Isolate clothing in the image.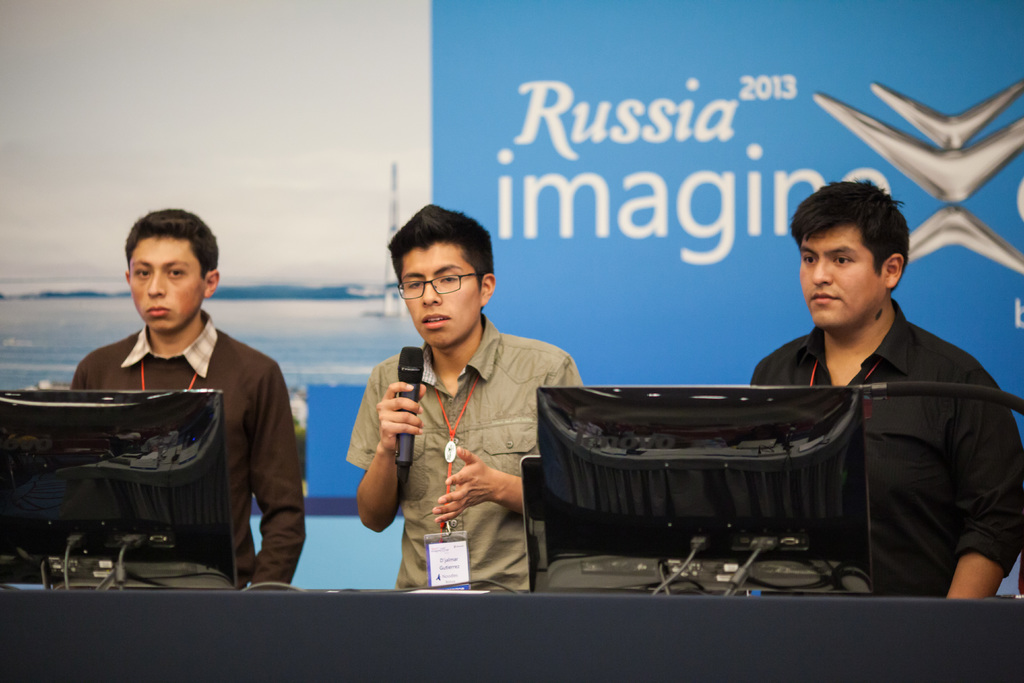
Isolated region: select_region(339, 310, 588, 598).
